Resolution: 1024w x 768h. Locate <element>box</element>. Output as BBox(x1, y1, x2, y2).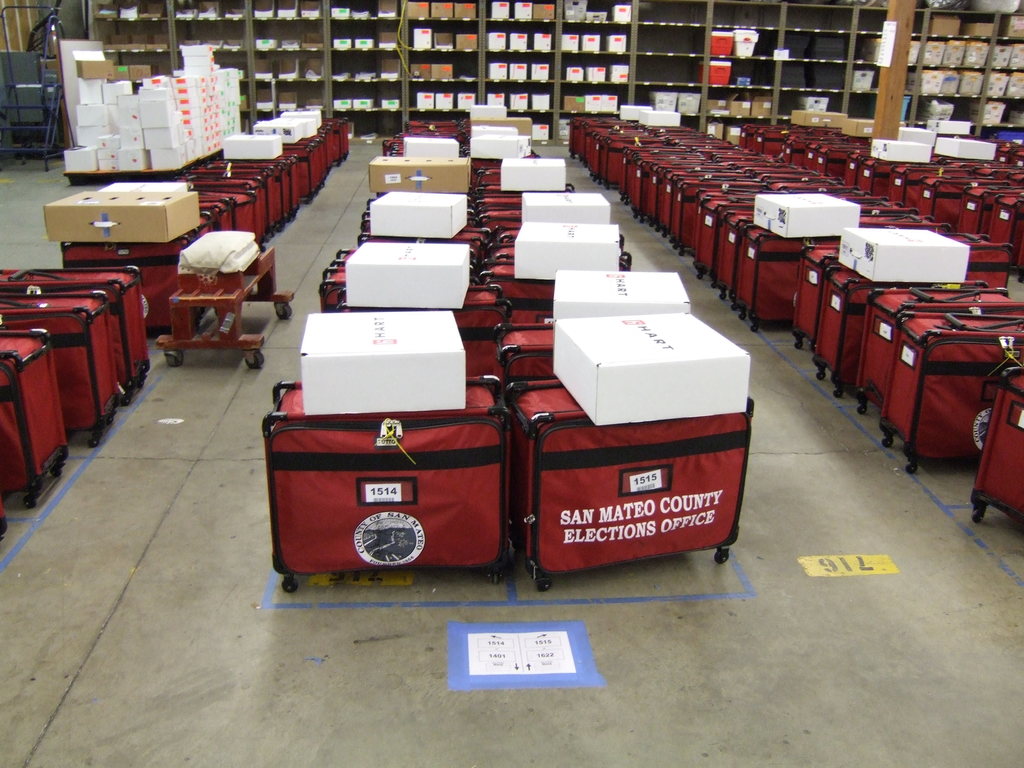
BBox(837, 114, 884, 140).
